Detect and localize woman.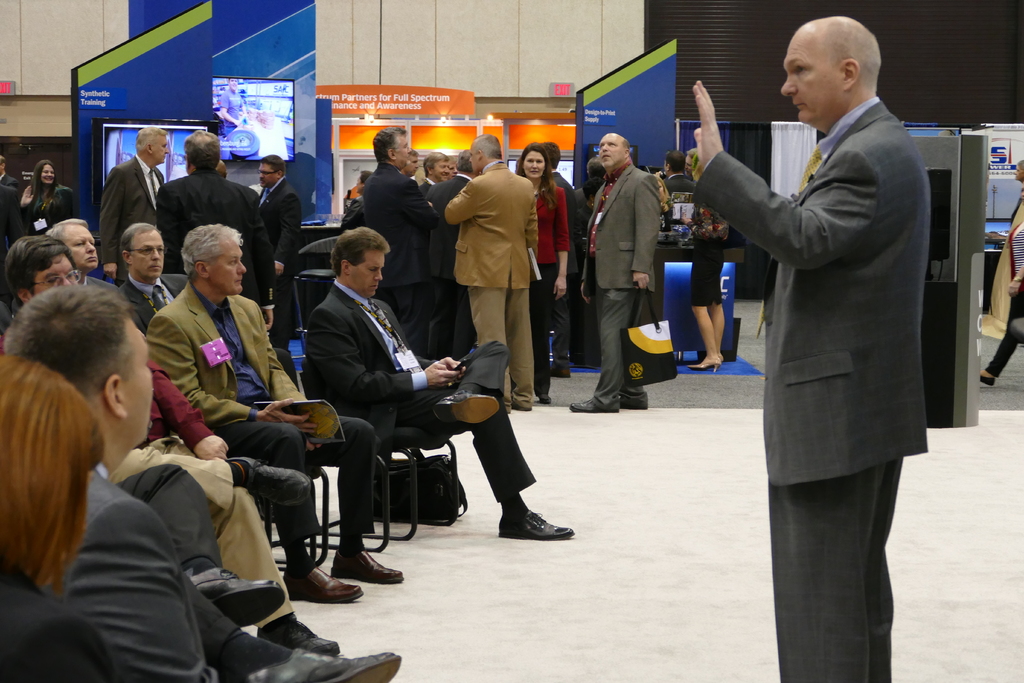
Localized at x1=17 y1=158 x2=72 y2=237.
